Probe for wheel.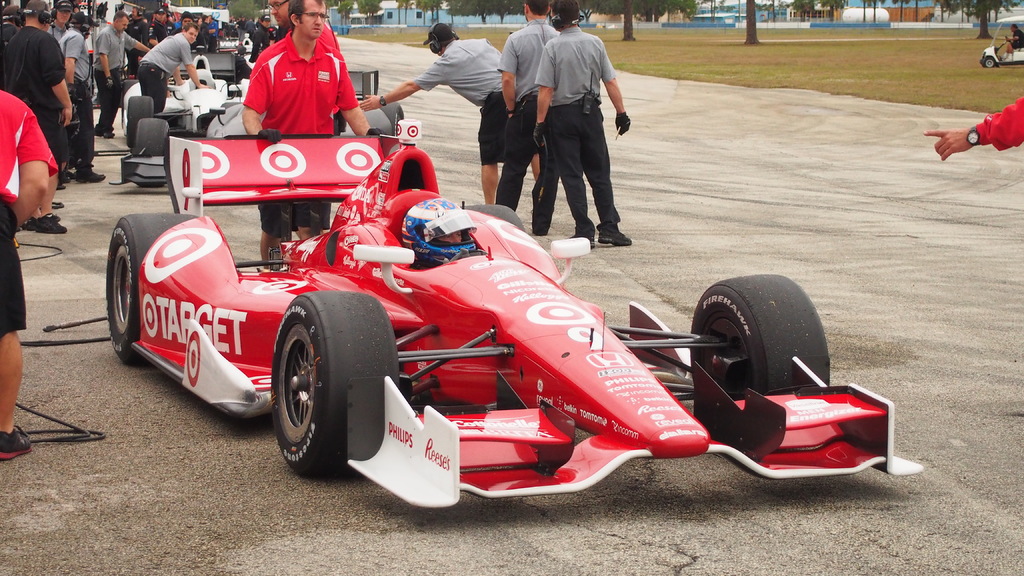
Probe result: 260:304:355:473.
